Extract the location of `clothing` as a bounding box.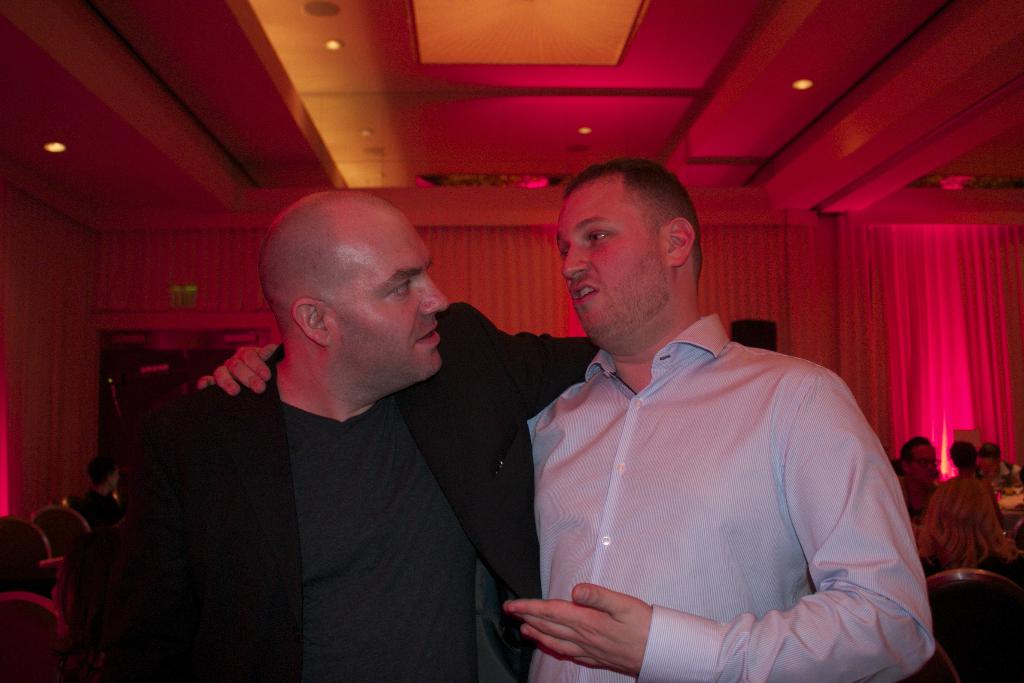
[65, 300, 779, 682].
